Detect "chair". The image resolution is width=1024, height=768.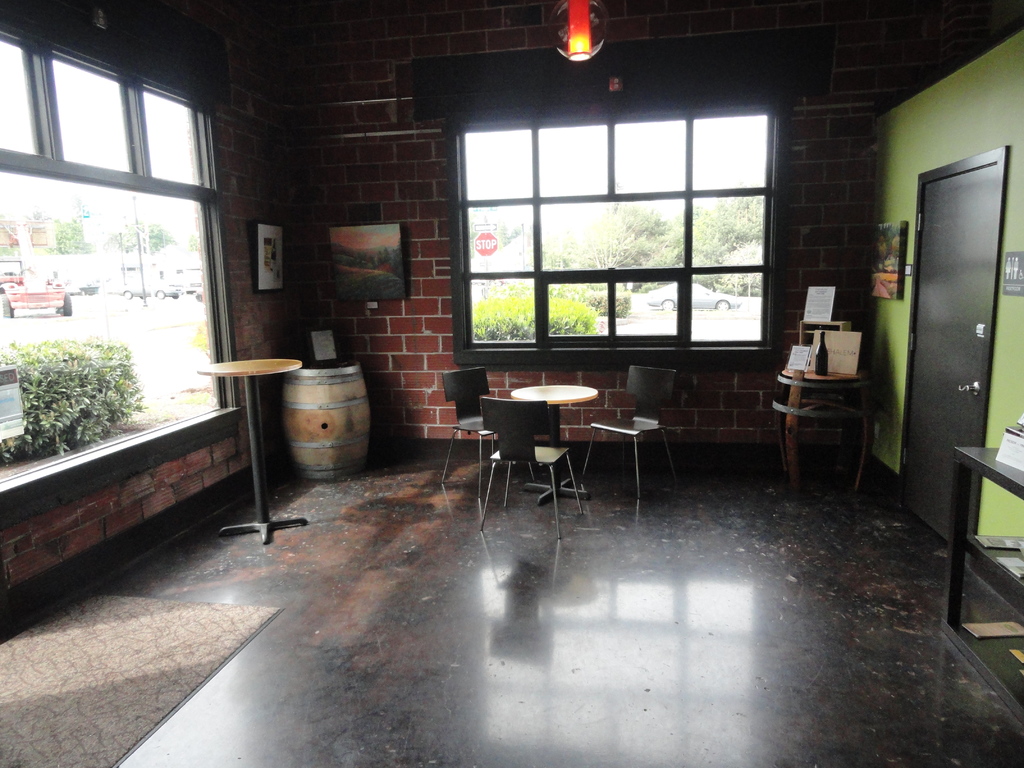
<box>474,394,582,543</box>.
